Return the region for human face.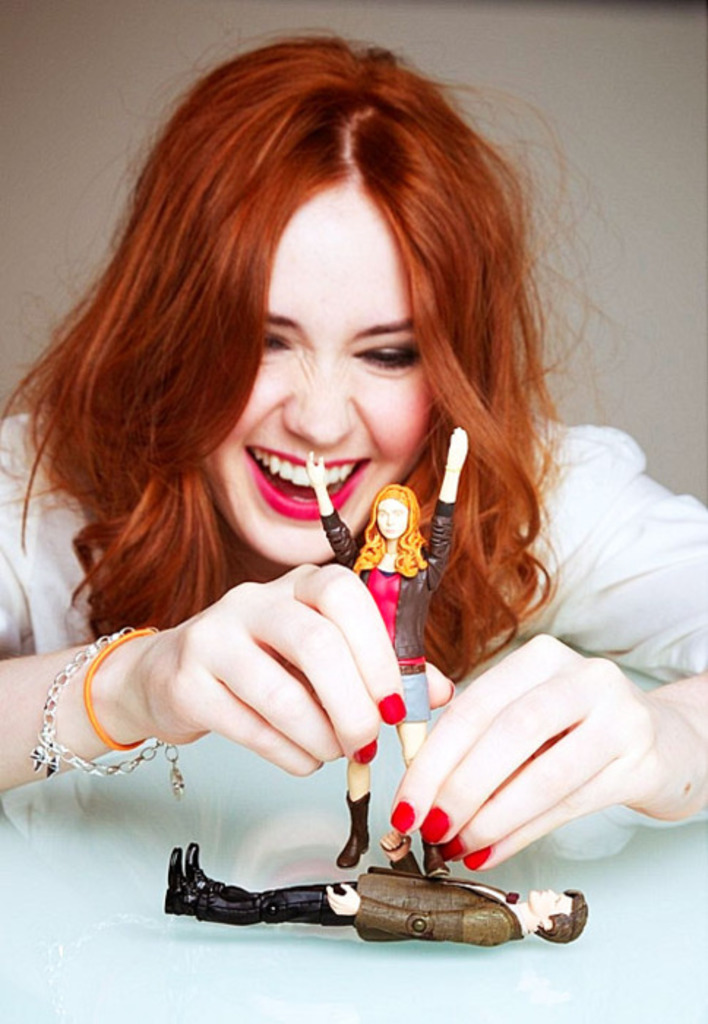
left=205, top=183, right=434, bottom=563.
